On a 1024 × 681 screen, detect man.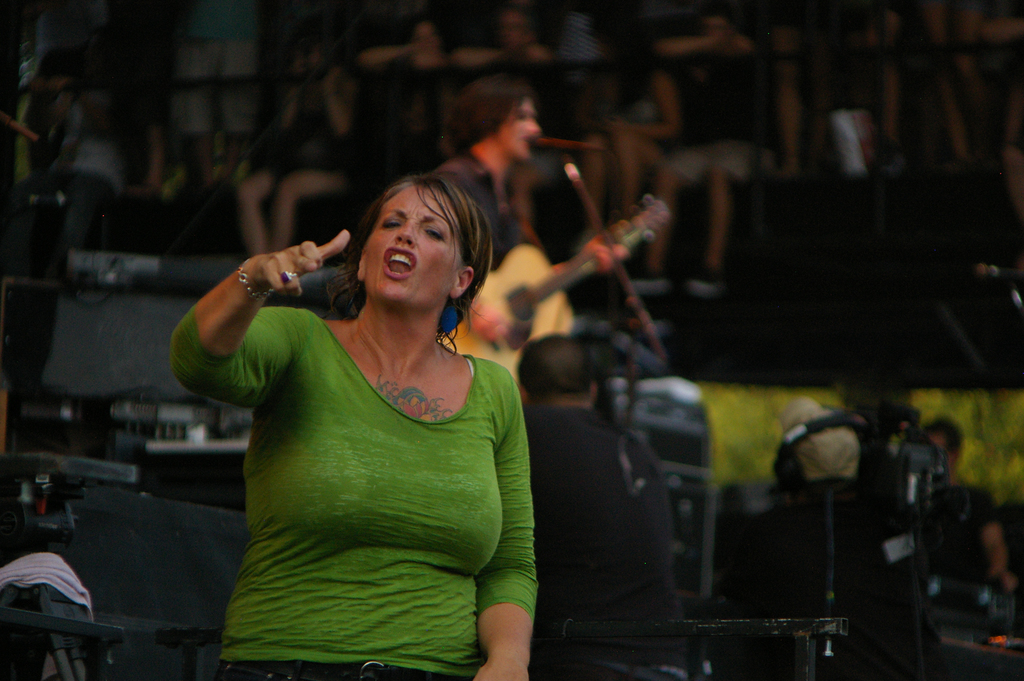
[left=913, top=411, right=1018, bottom=592].
